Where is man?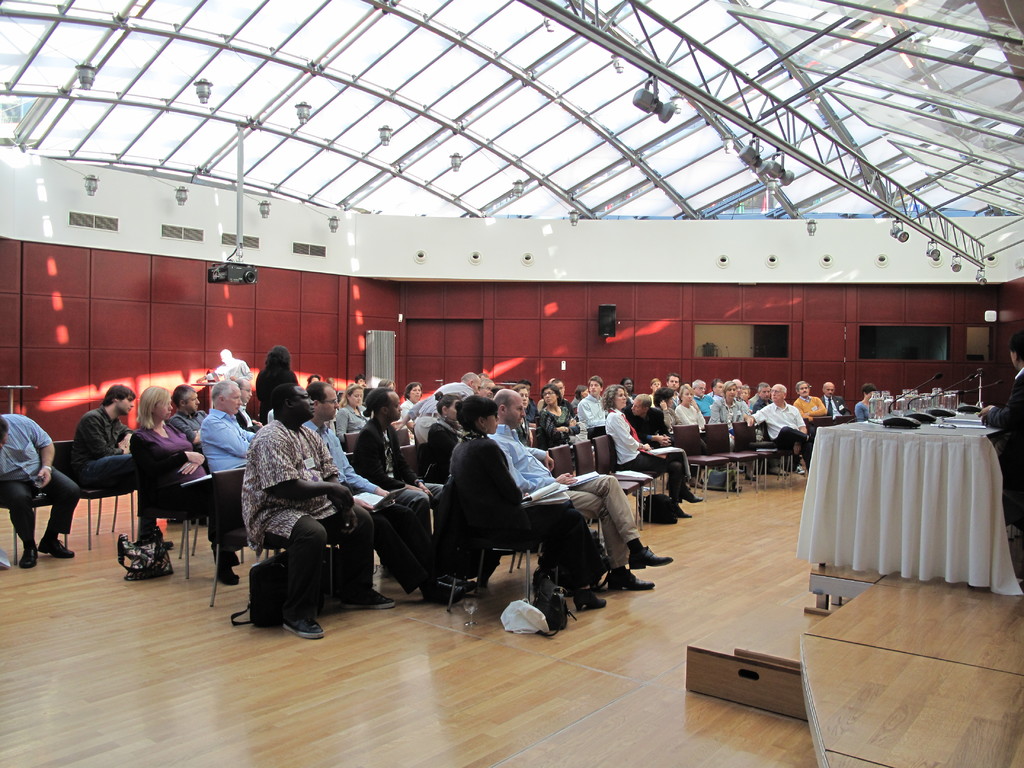
(x1=576, y1=374, x2=605, y2=429).
